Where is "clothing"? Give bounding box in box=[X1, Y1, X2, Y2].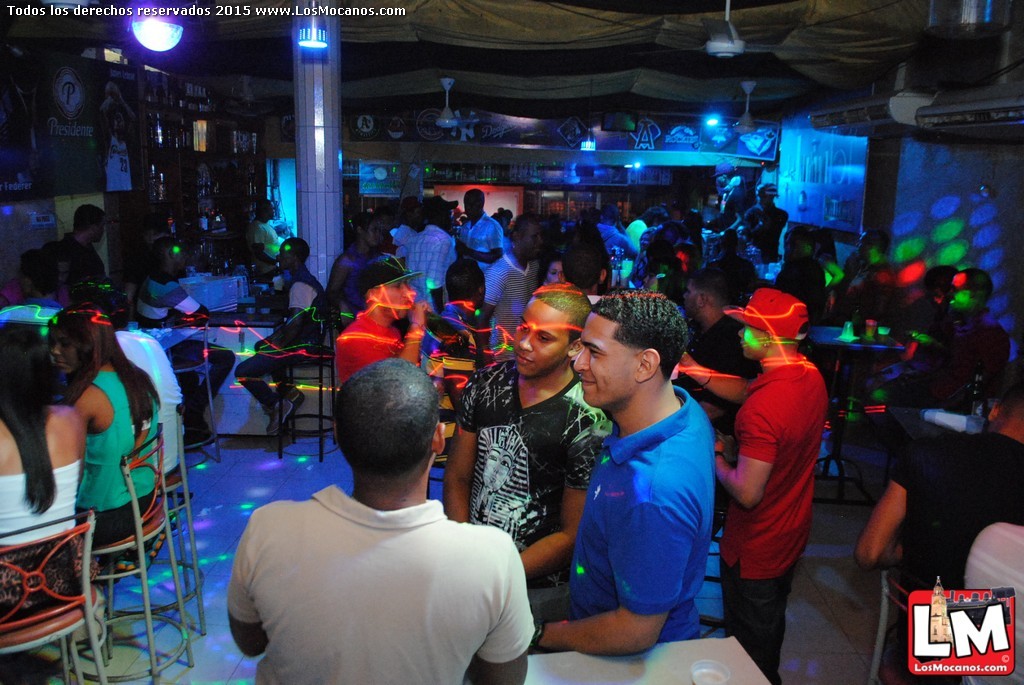
box=[0, 463, 99, 617].
